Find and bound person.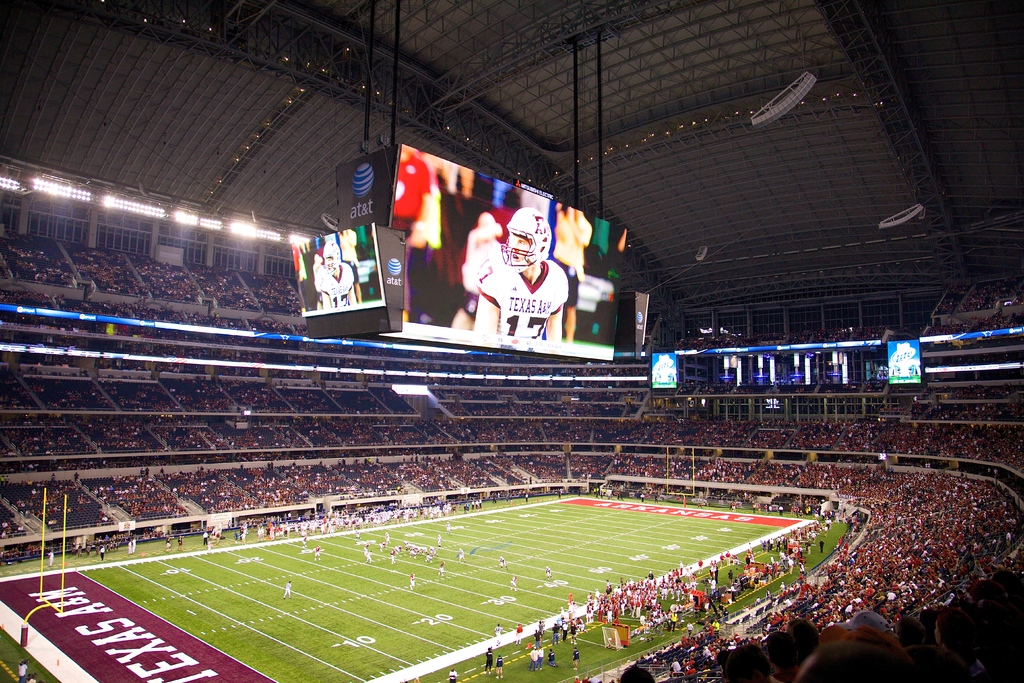
Bound: detection(336, 224, 358, 299).
